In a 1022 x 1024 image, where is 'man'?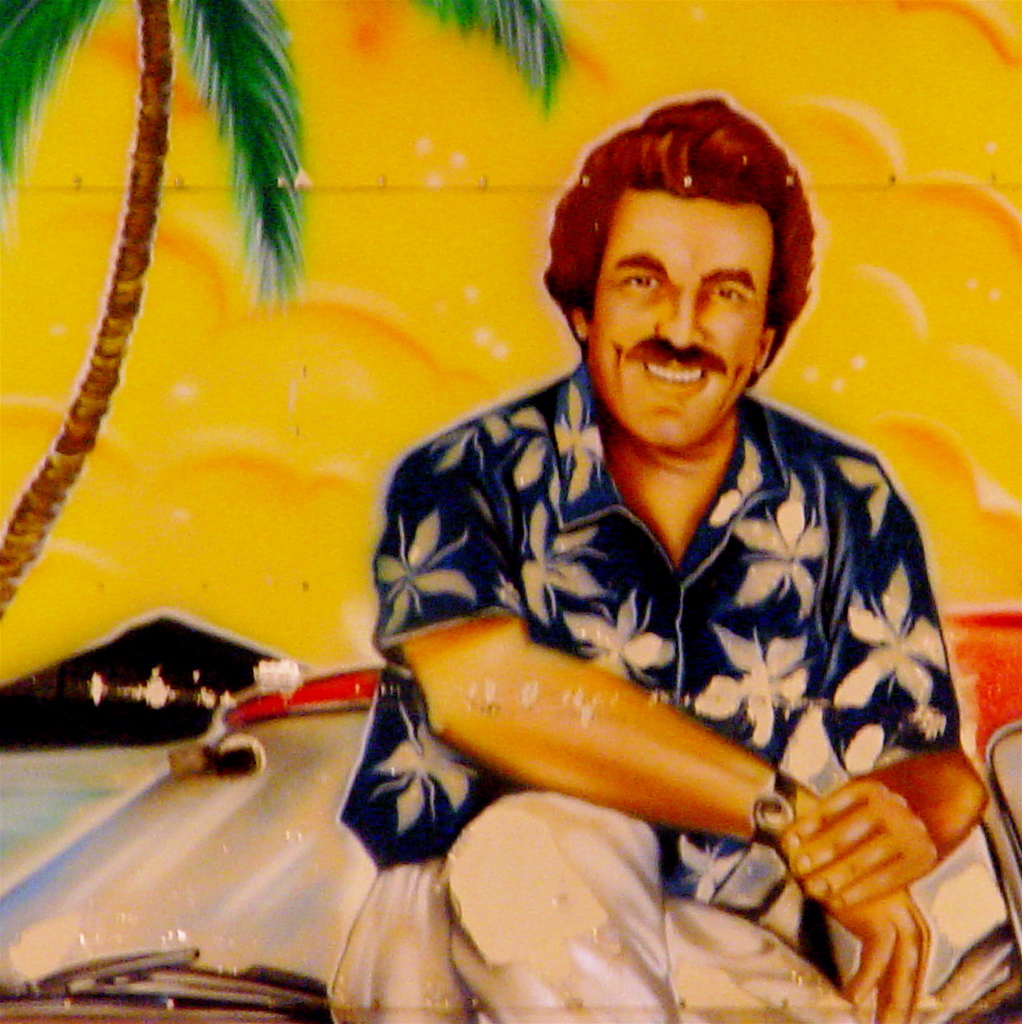
323, 84, 995, 1007.
